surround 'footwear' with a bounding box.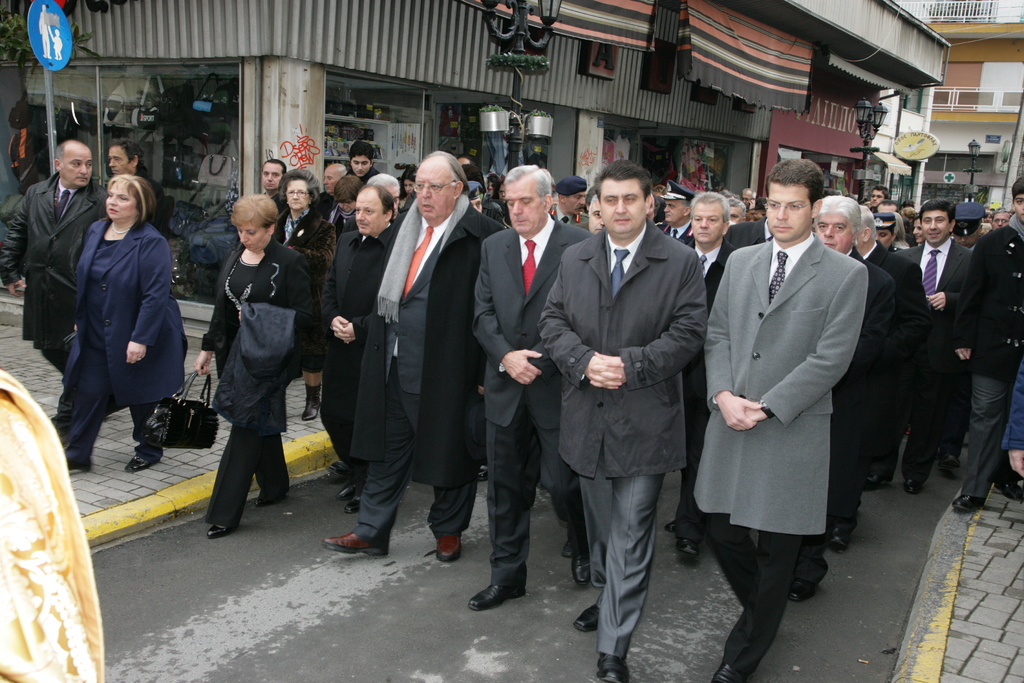
BBox(345, 491, 358, 513).
